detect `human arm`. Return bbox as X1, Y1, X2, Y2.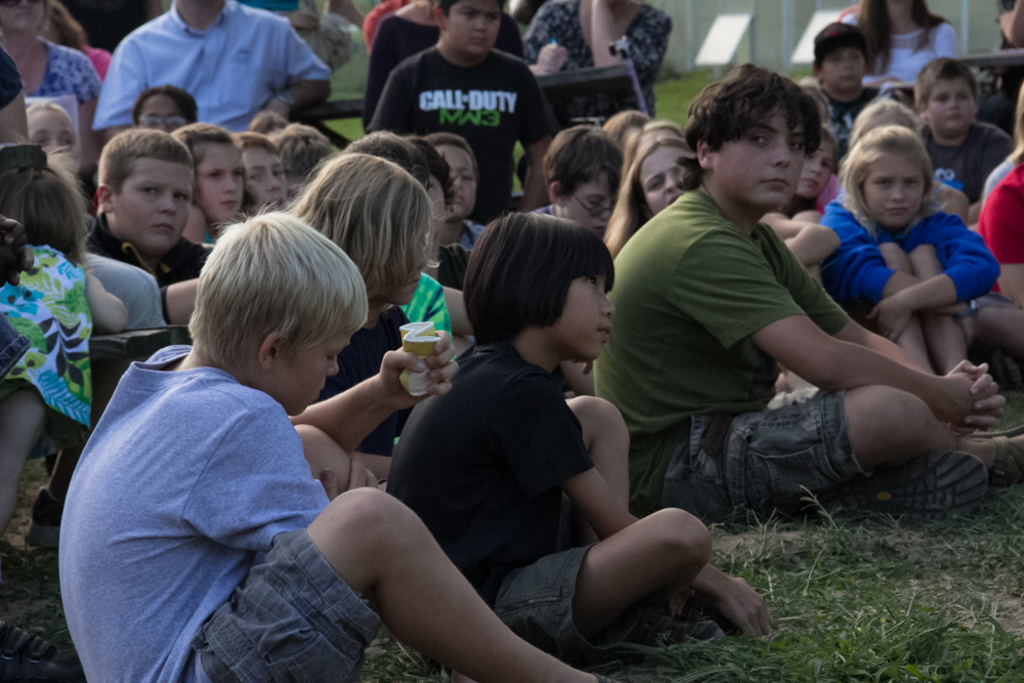
489, 368, 777, 634.
